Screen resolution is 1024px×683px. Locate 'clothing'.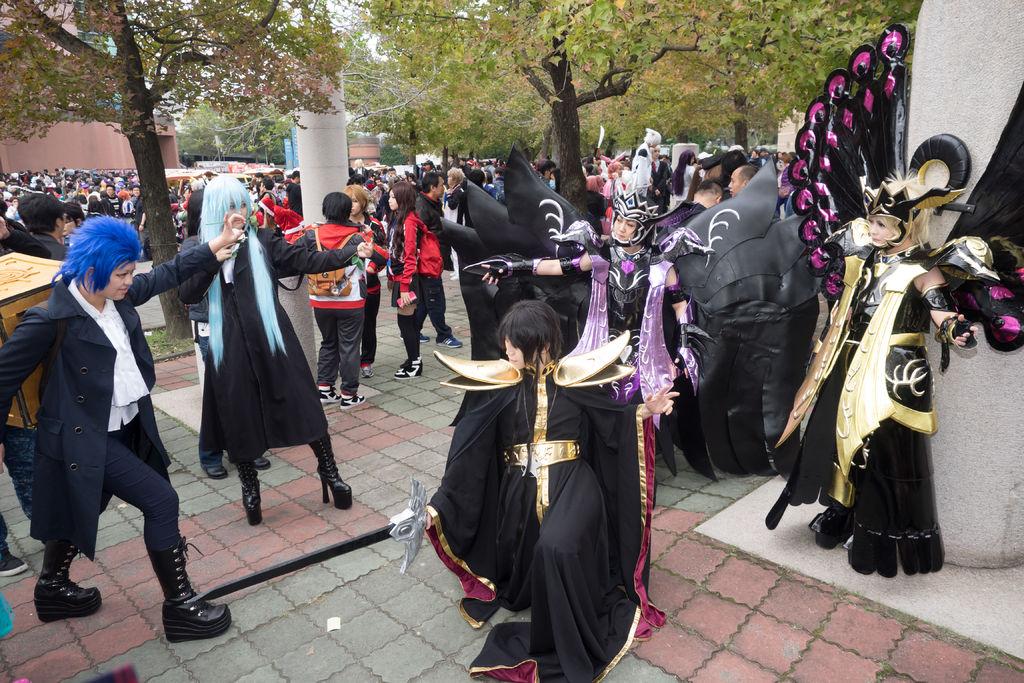
<bbox>24, 233, 74, 275</bbox>.
